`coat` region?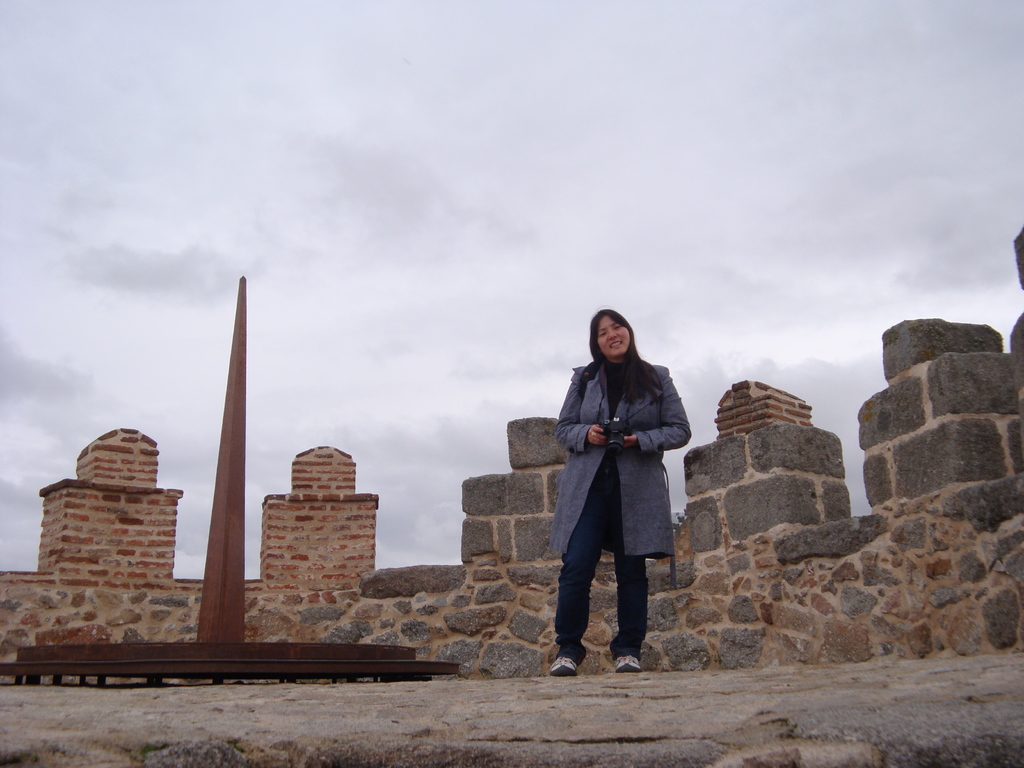
561 305 690 585
